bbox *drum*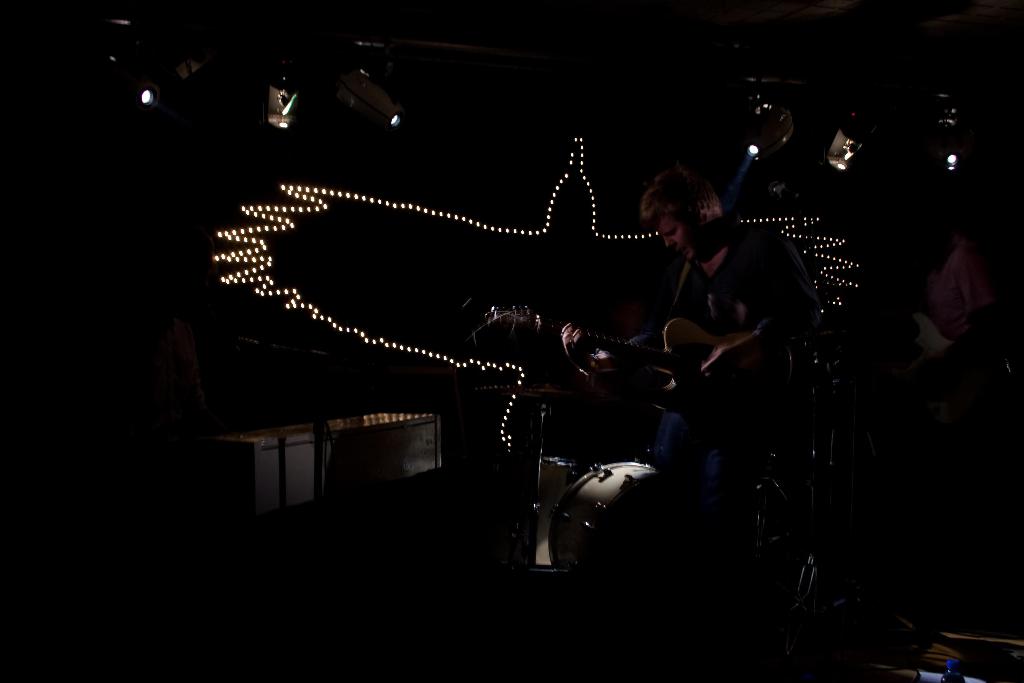
region(548, 462, 660, 576)
